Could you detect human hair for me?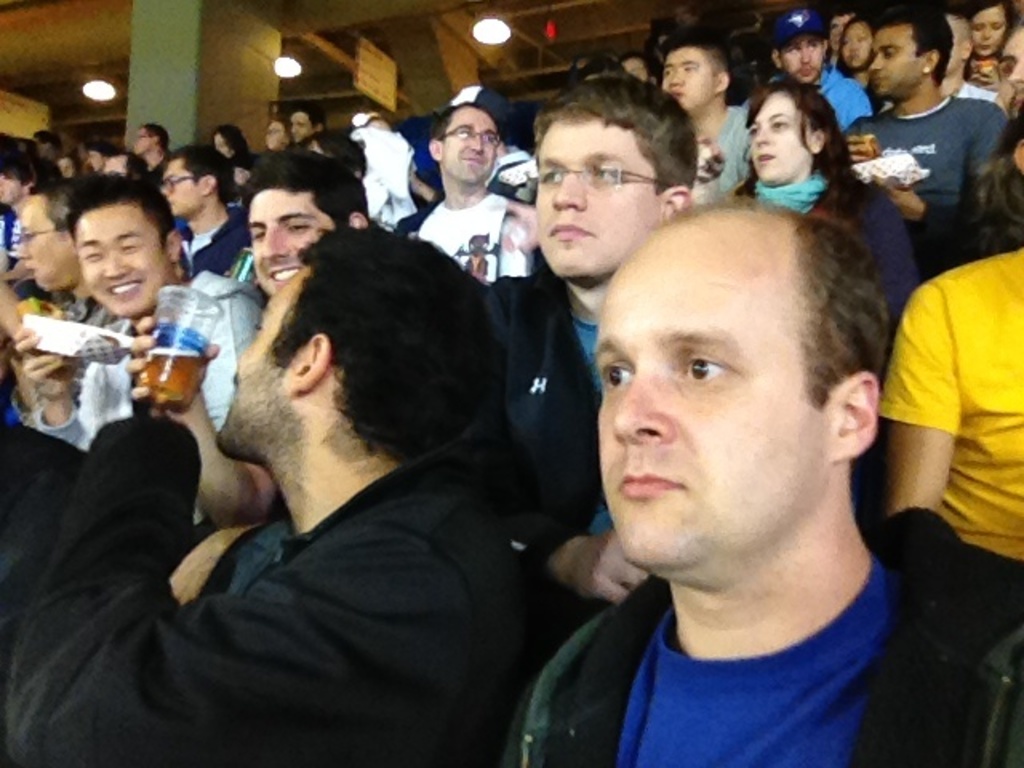
Detection result: x1=235, y1=230, x2=507, y2=480.
